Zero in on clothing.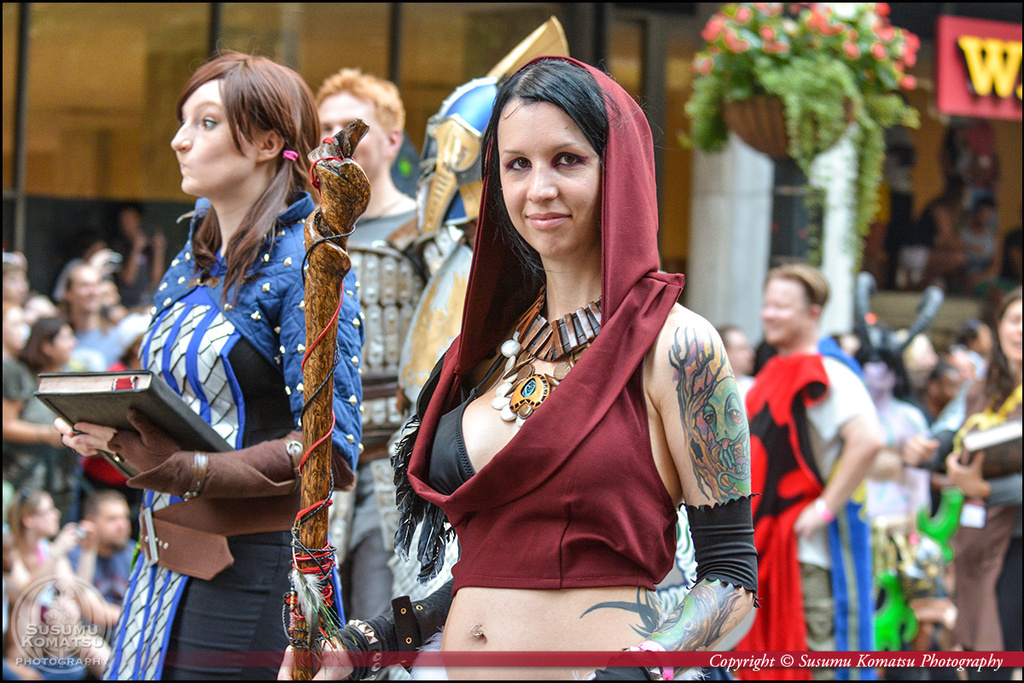
Zeroed in: 866/389/927/646.
